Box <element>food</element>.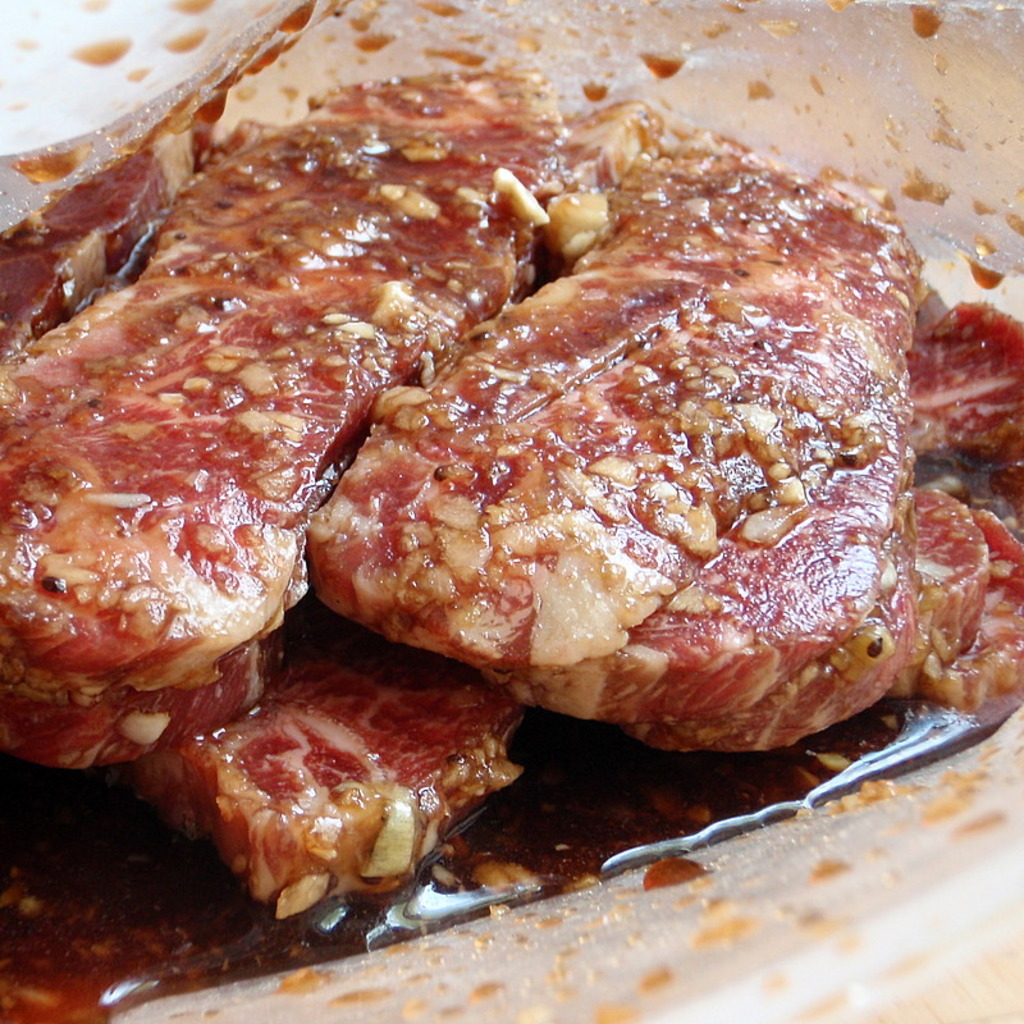
<box>311,206,931,763</box>.
